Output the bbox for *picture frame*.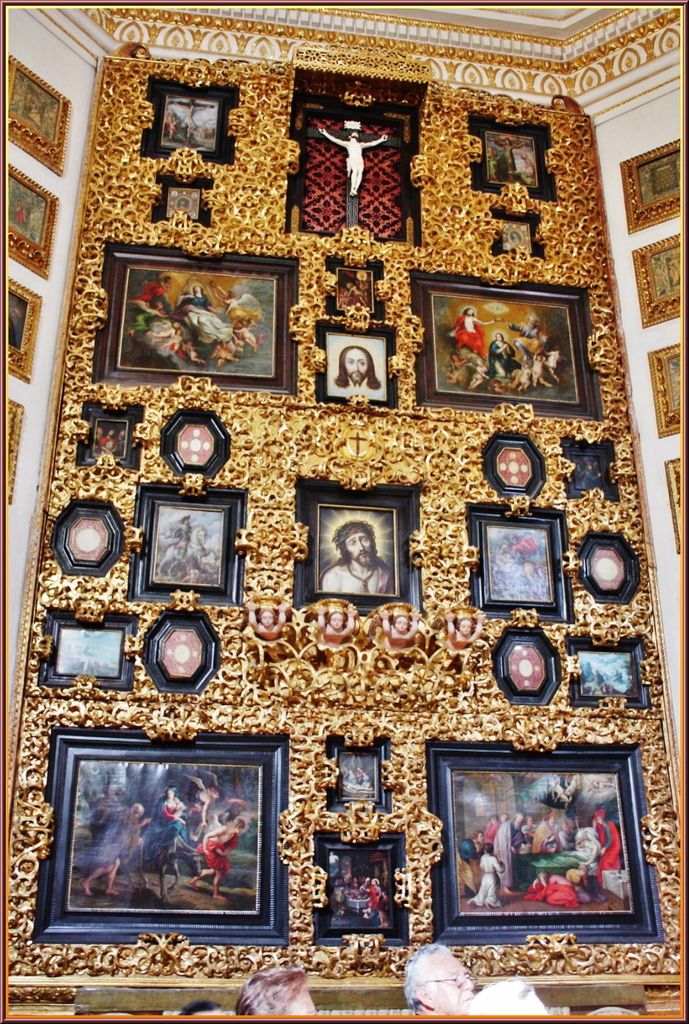
box=[74, 399, 141, 466].
